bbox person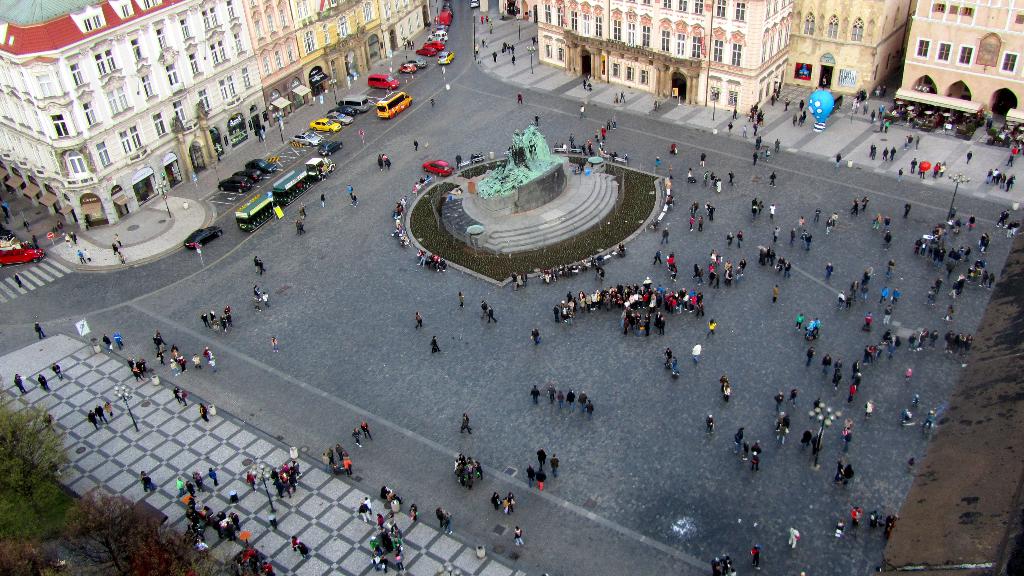
828,268,830,280
